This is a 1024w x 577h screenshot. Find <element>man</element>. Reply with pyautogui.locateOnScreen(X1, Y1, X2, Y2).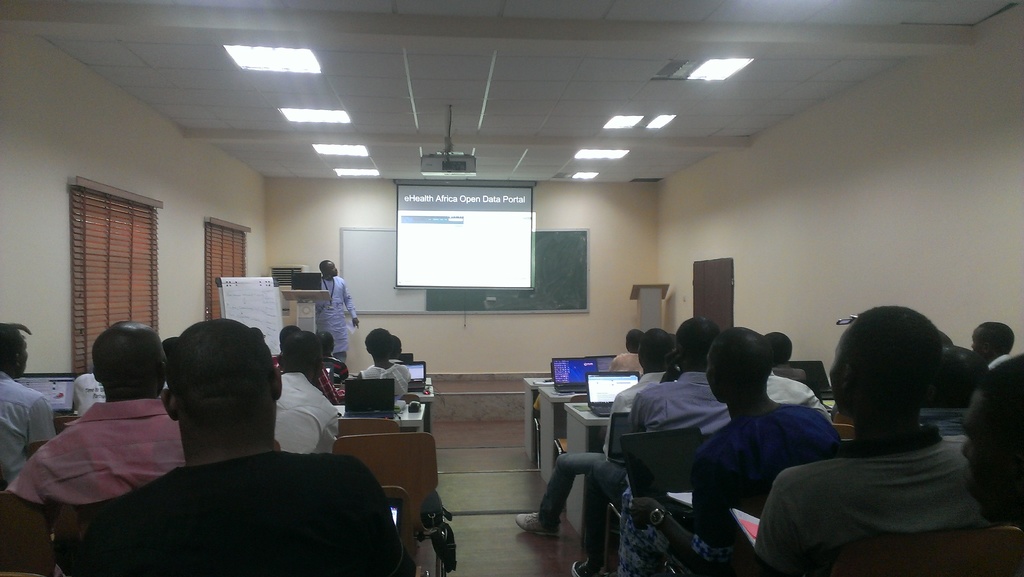
pyautogui.locateOnScreen(269, 333, 337, 457).
